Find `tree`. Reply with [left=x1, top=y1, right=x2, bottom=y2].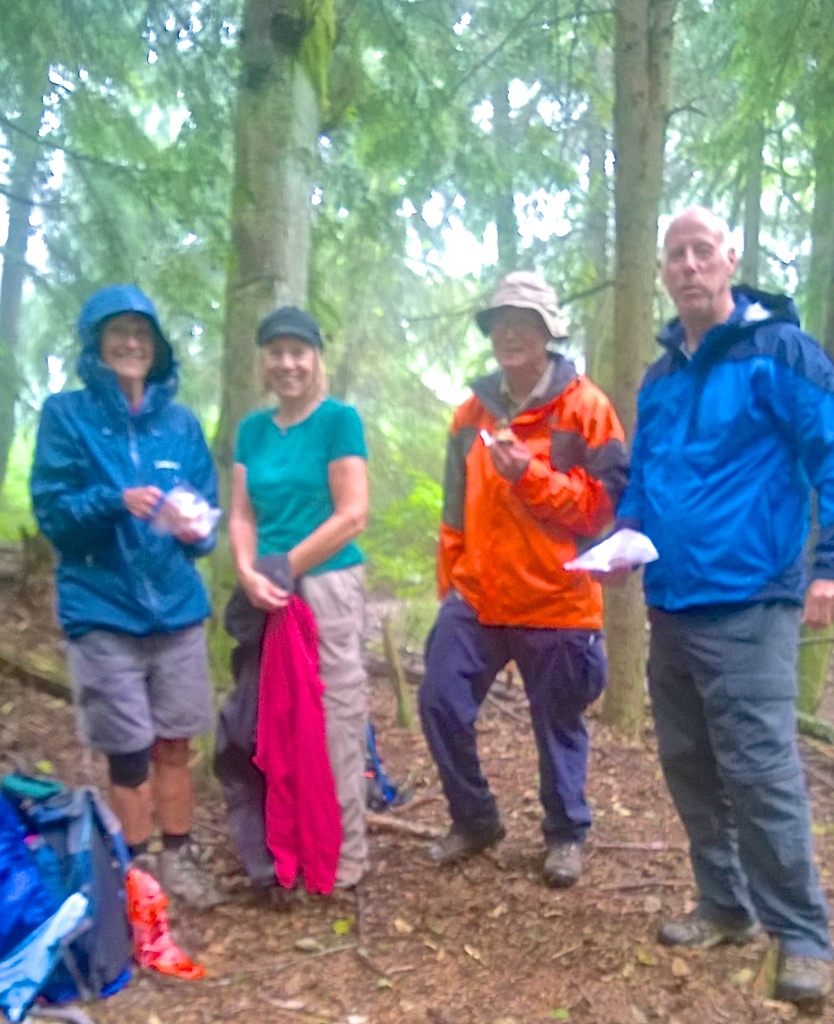
[left=561, top=0, right=833, bottom=748].
